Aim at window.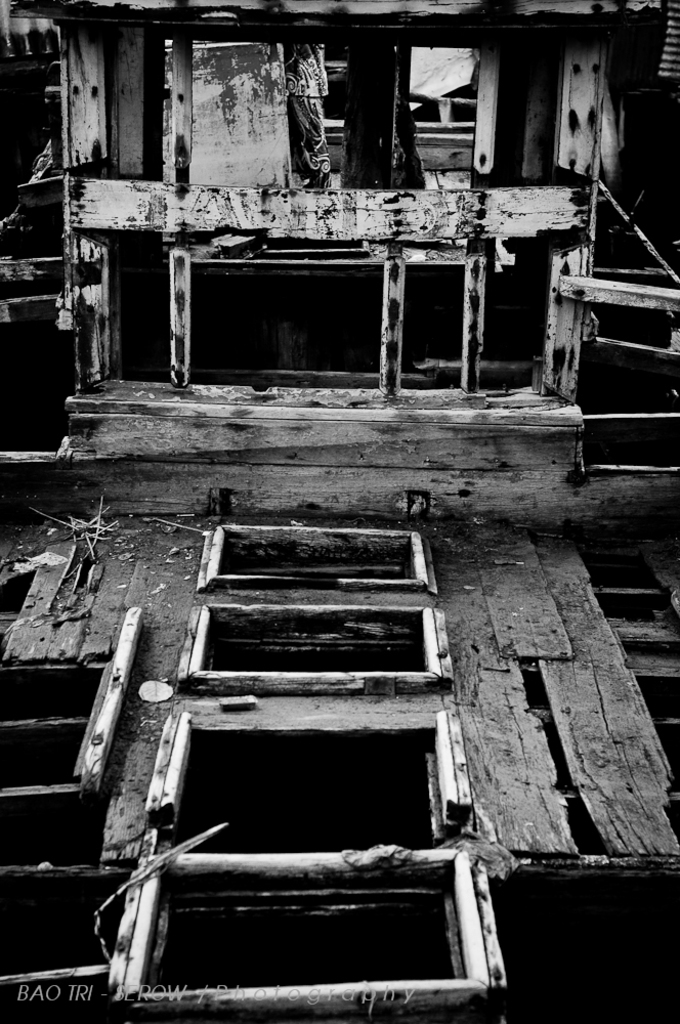
Aimed at <bbox>402, 33, 483, 187</bbox>.
